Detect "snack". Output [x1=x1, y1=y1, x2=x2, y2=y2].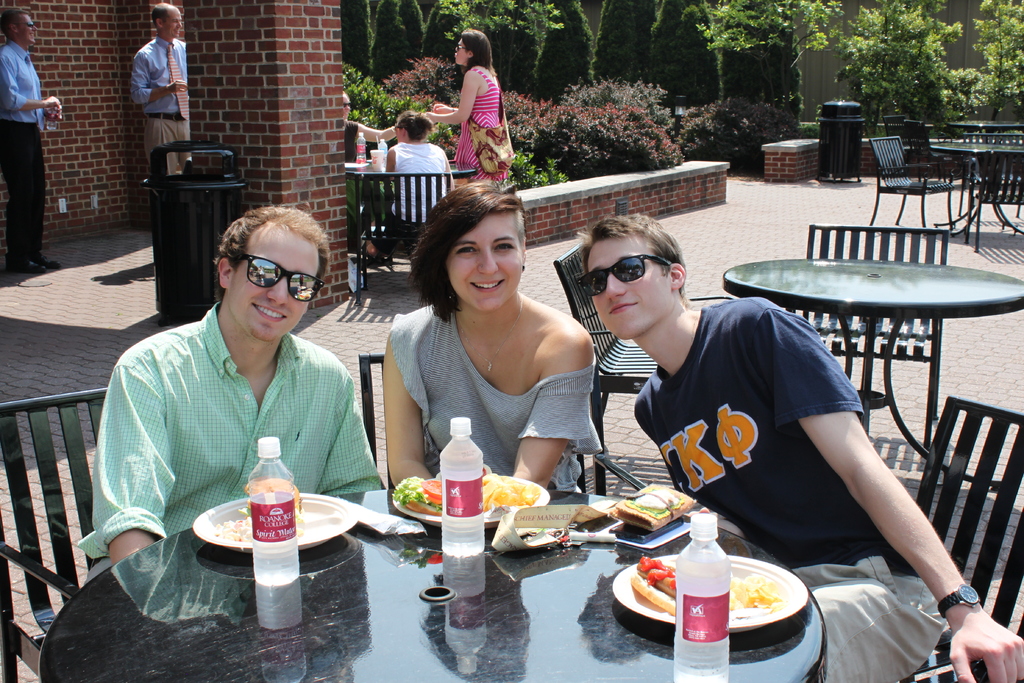
[x1=616, y1=478, x2=699, y2=534].
